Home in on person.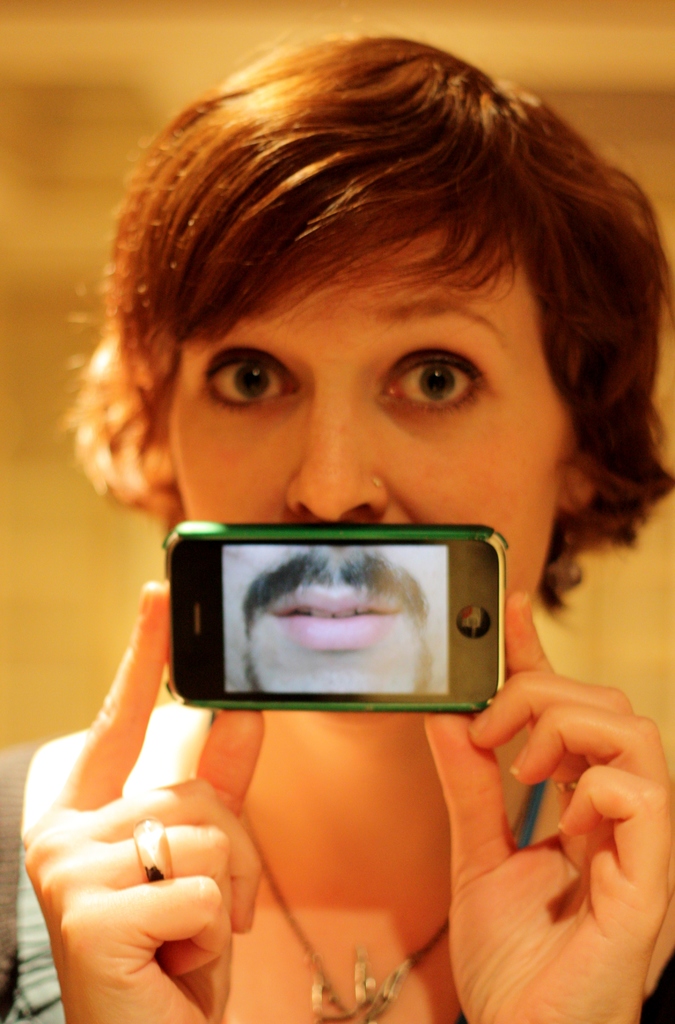
Homed in at 0 31 674 1023.
